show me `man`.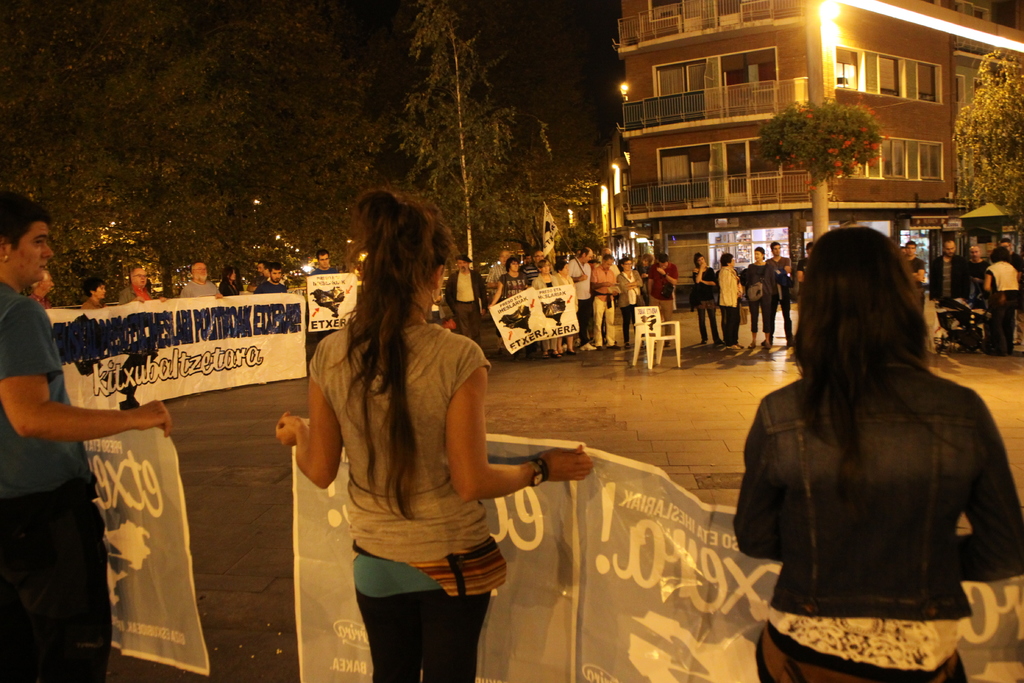
`man` is here: 998/239/1022/281.
